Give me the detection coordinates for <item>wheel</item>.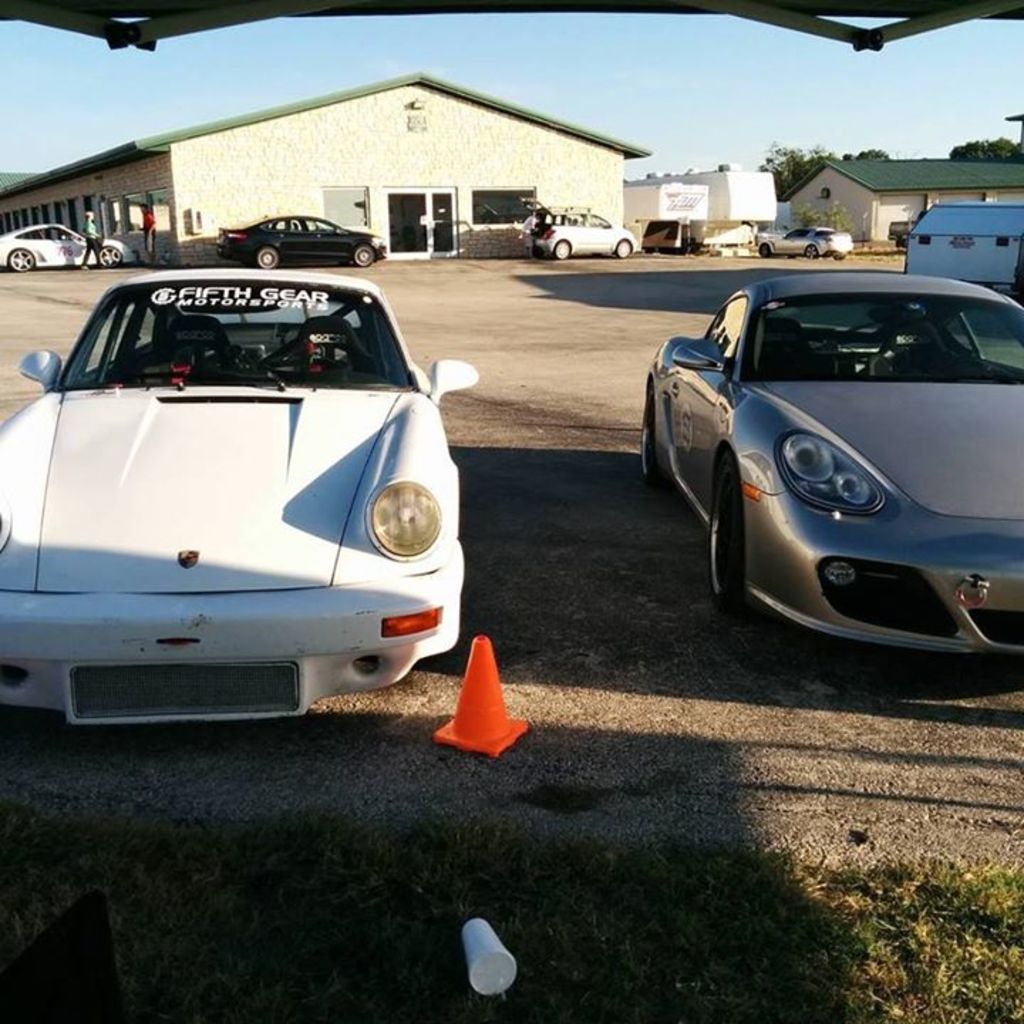
region(553, 239, 573, 259).
